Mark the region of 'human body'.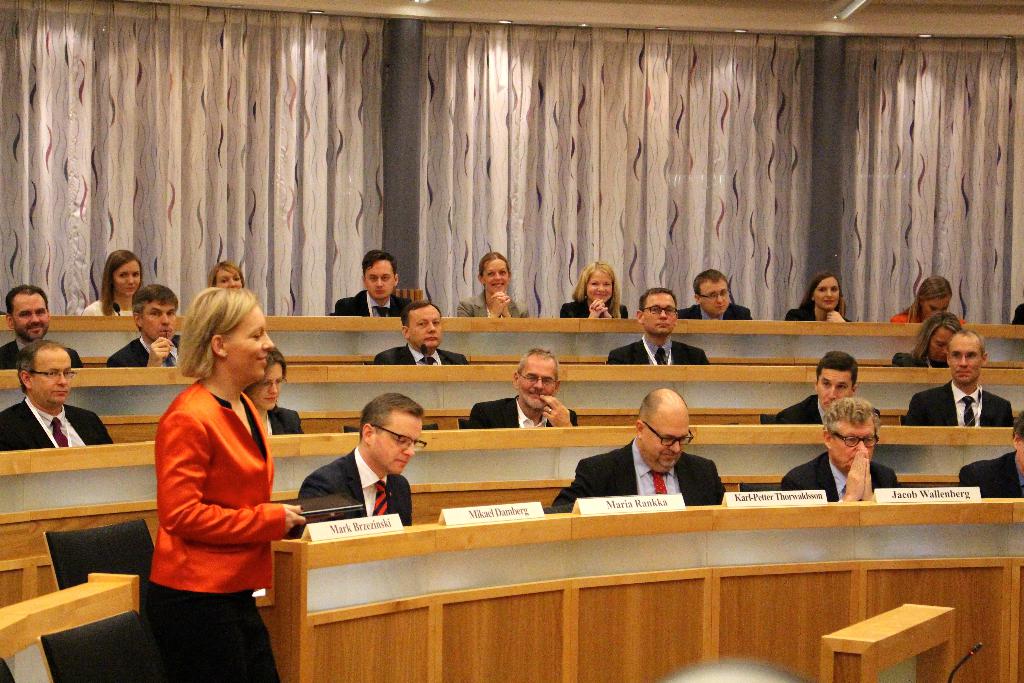
Region: l=463, t=347, r=573, b=427.
